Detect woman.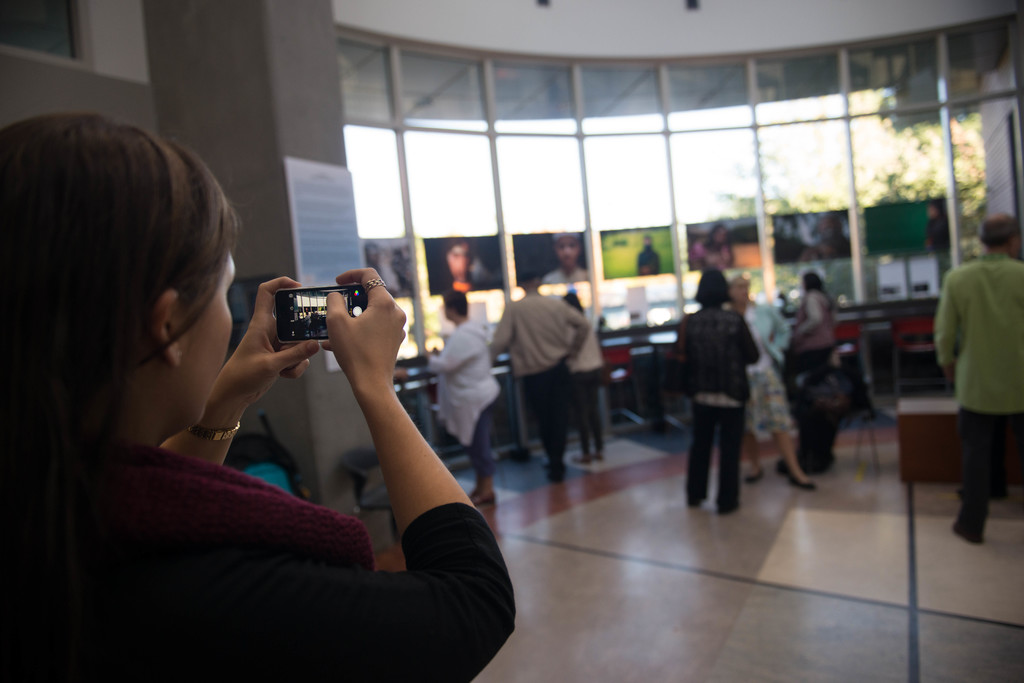
Detected at (424,290,505,500).
